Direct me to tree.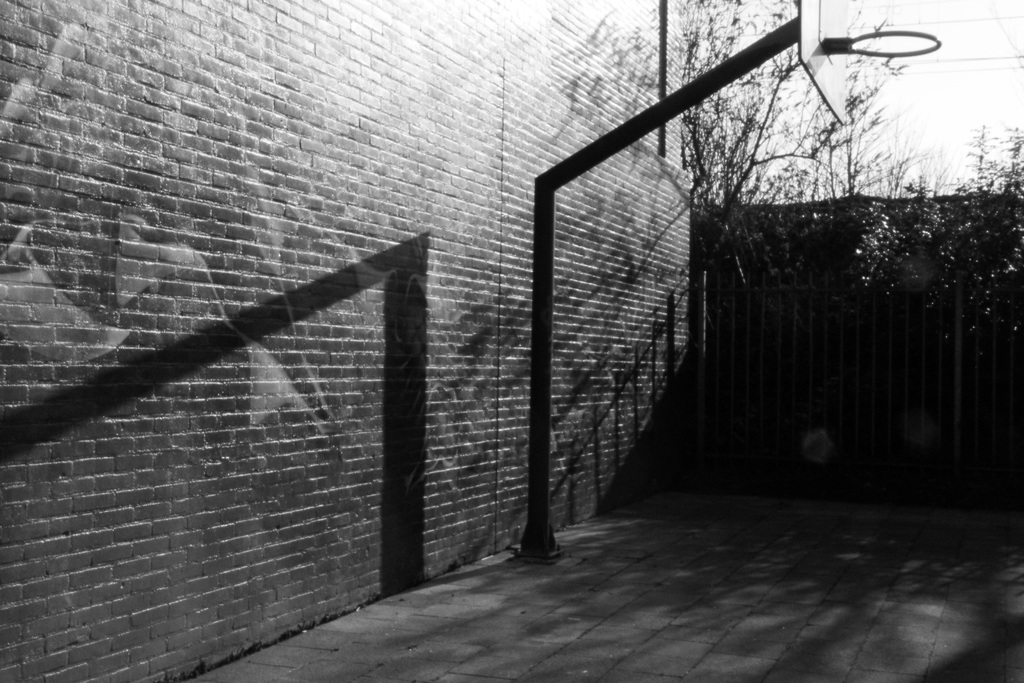
Direction: region(840, 120, 1023, 518).
